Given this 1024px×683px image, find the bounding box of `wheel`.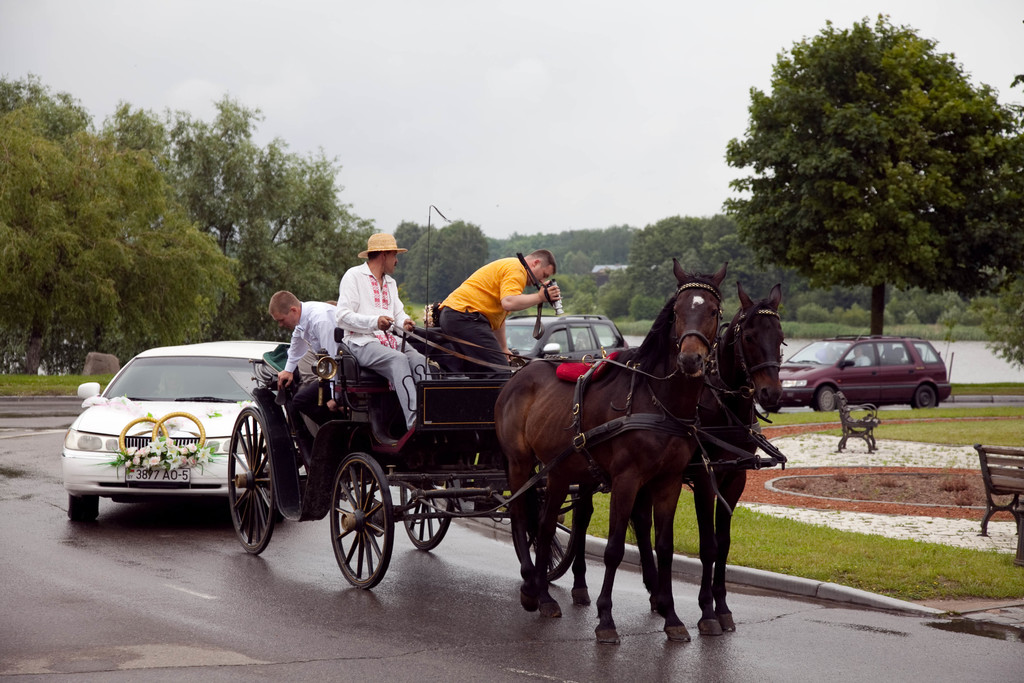
402:486:452:552.
